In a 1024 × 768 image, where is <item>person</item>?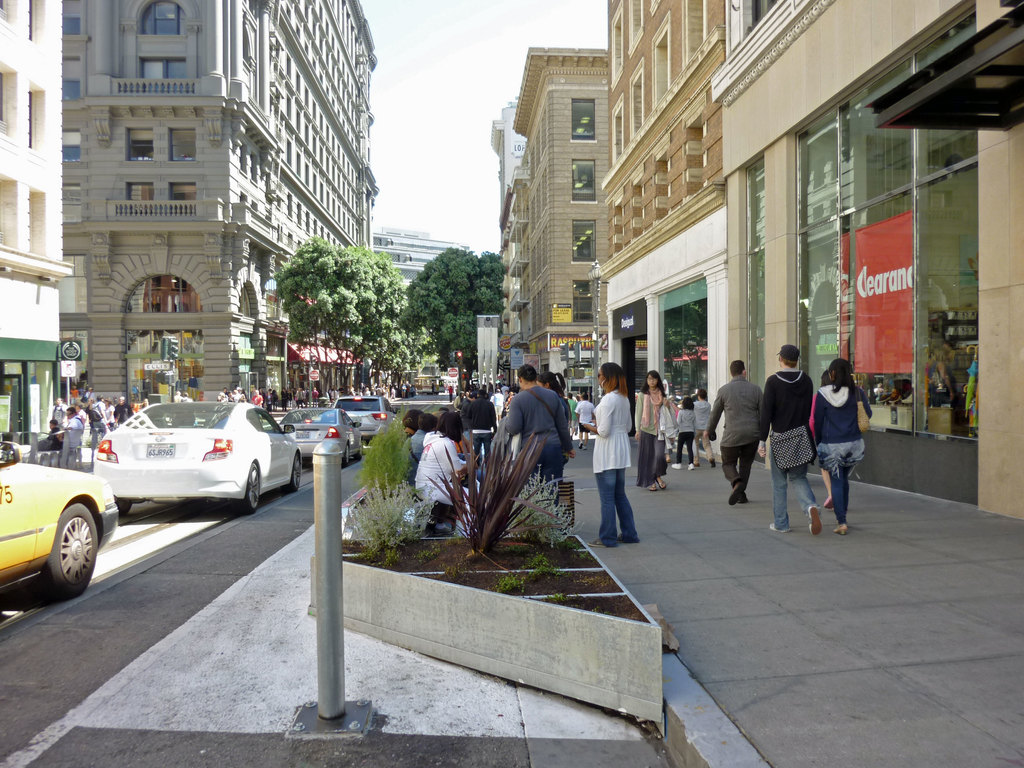
[753, 342, 834, 539].
